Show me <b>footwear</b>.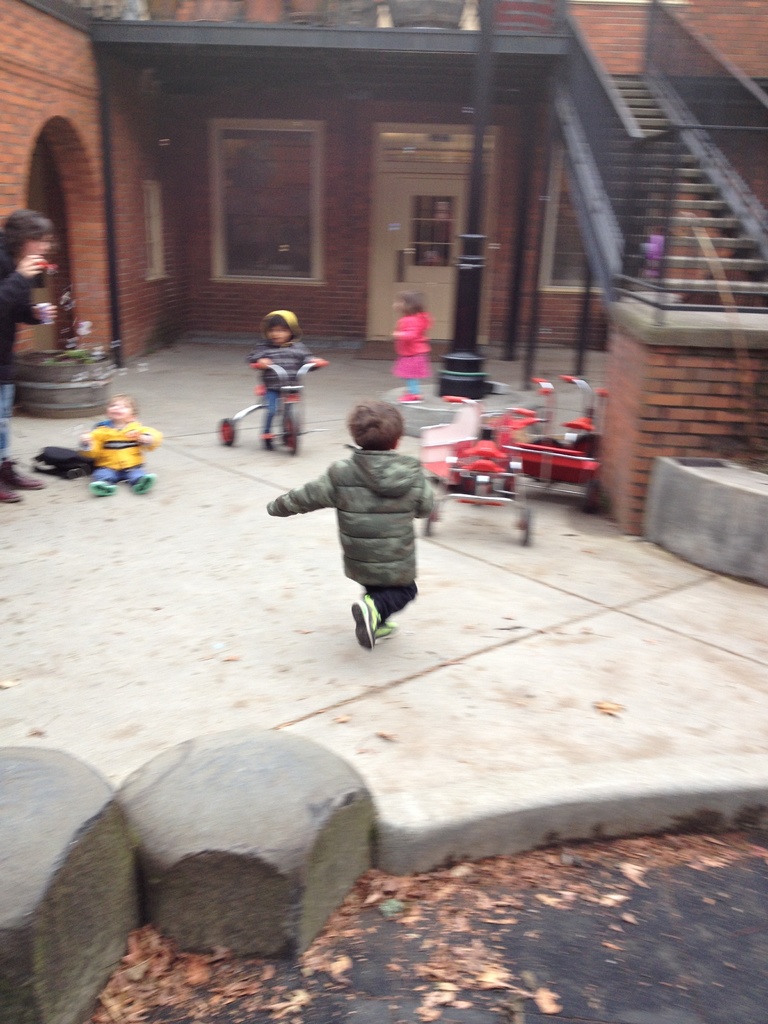
<b>footwear</b> is here: 260, 431, 275, 452.
